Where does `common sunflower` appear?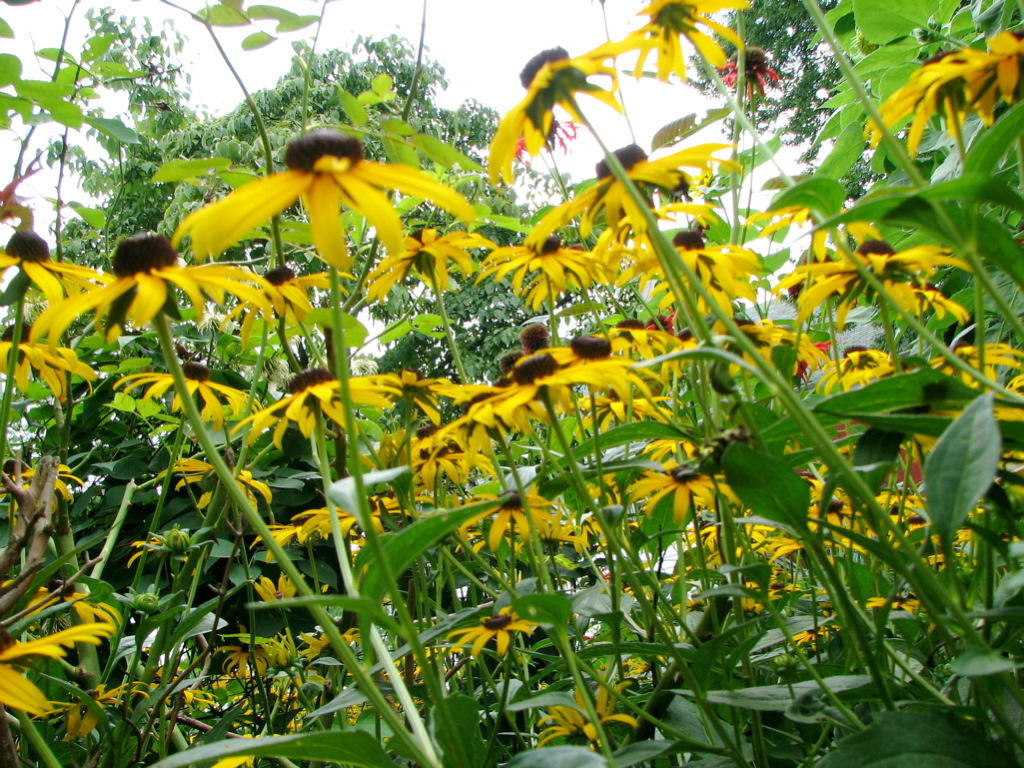
Appears at 861, 42, 1018, 155.
